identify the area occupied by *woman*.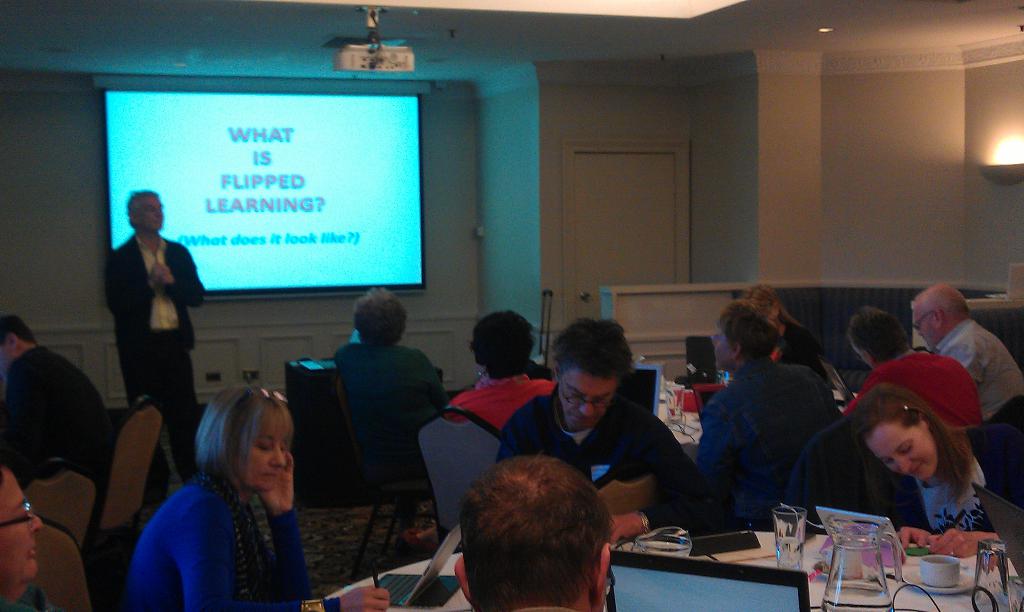
Area: {"left": 851, "top": 380, "right": 1023, "bottom": 560}.
